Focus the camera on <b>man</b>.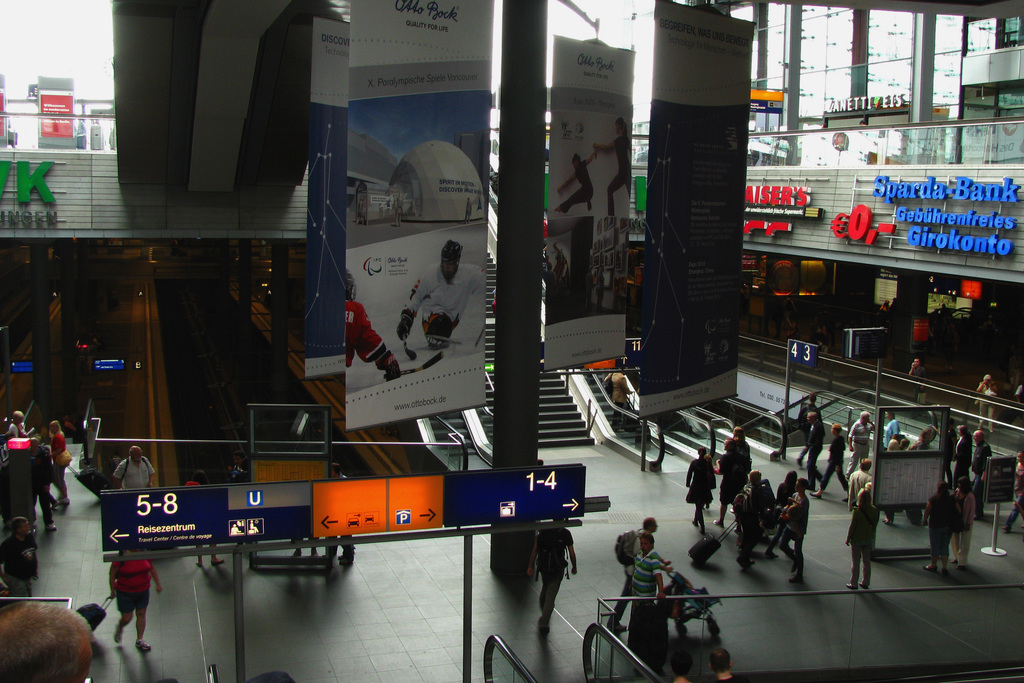
Focus region: 795:409:817:482.
